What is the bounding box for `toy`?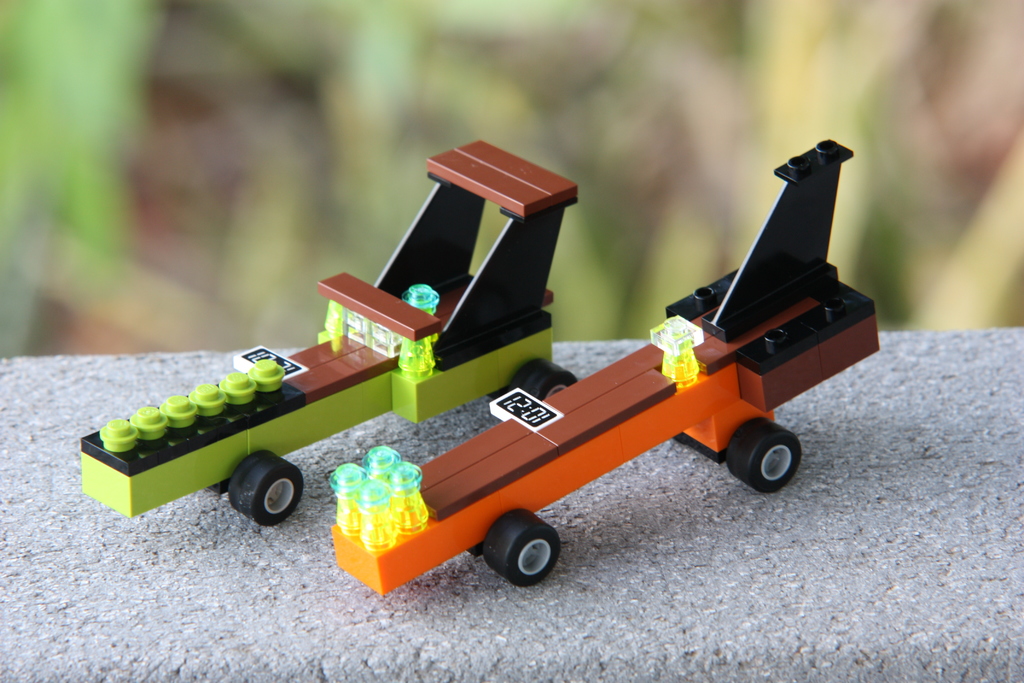
bbox(69, 130, 582, 527).
